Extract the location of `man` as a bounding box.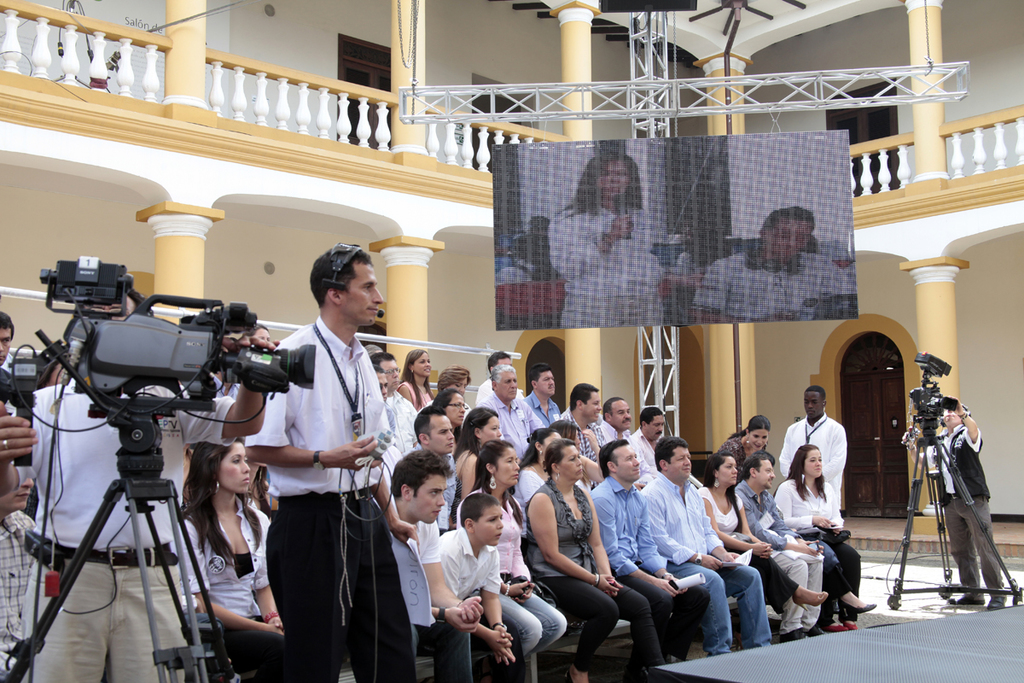
{"left": 590, "top": 435, "right": 711, "bottom": 665}.
